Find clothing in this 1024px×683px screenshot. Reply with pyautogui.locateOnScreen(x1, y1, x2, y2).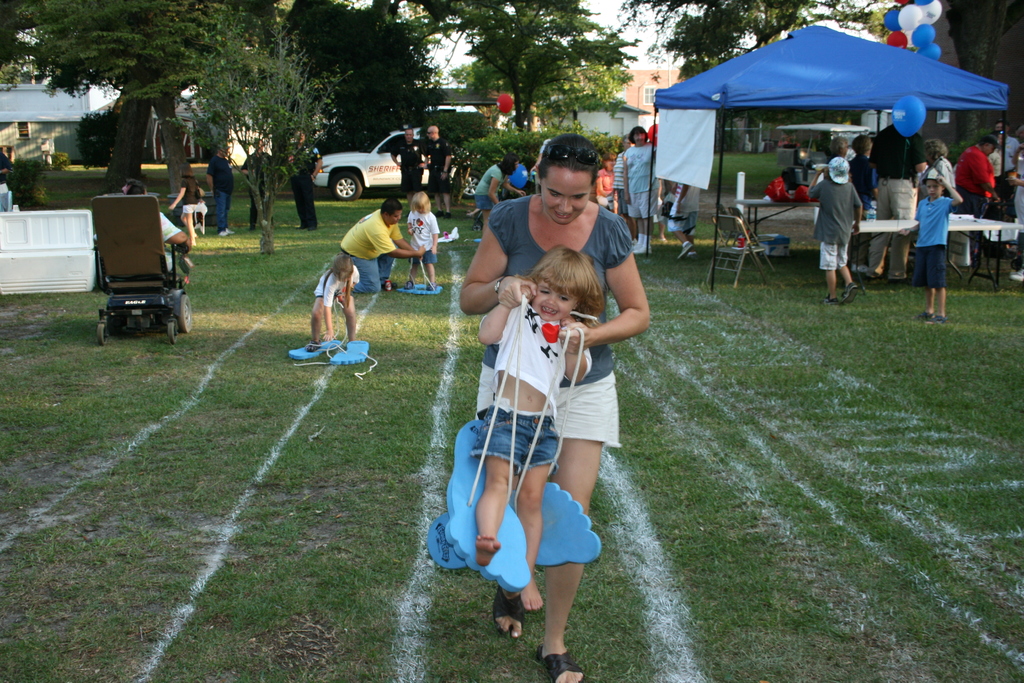
pyautogui.locateOnScreen(245, 152, 273, 226).
